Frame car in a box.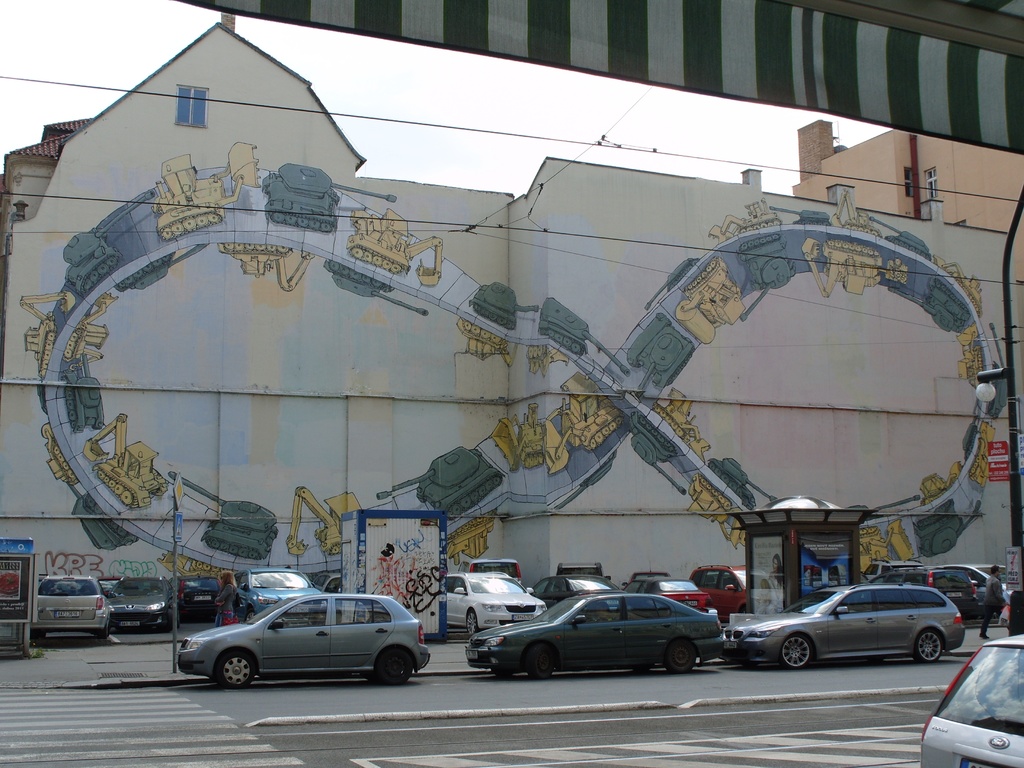
BBox(175, 592, 429, 687).
